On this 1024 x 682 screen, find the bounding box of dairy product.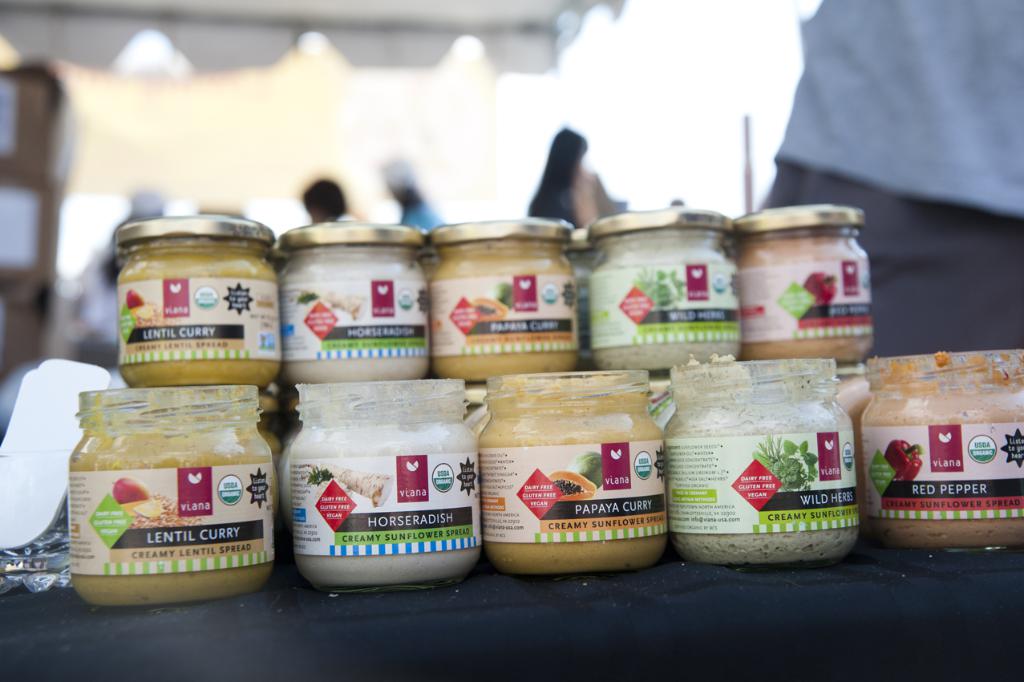
Bounding box: l=593, t=235, r=741, b=376.
